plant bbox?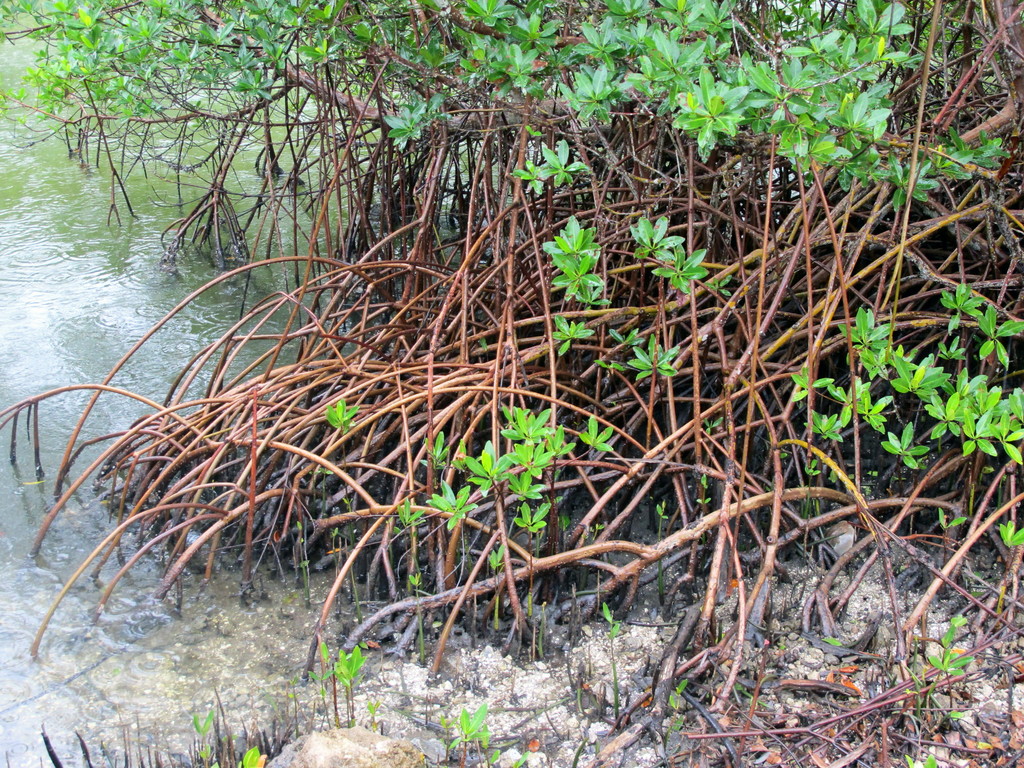
547, 214, 597, 262
